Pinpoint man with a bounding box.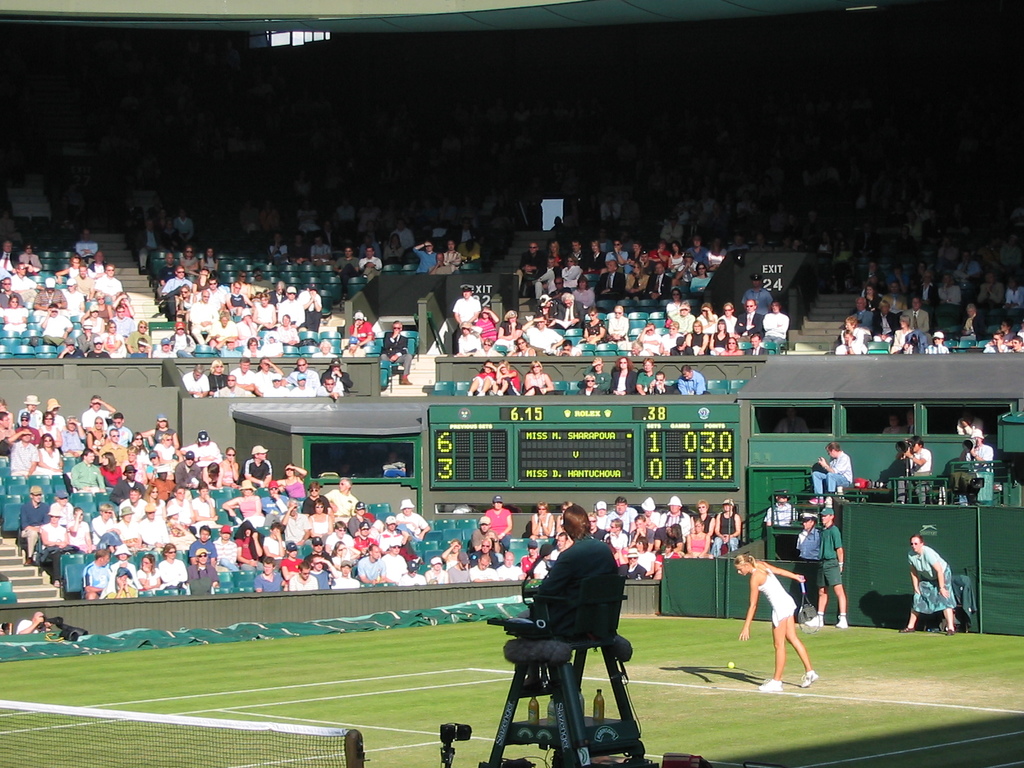
(x1=959, y1=429, x2=997, y2=509).
